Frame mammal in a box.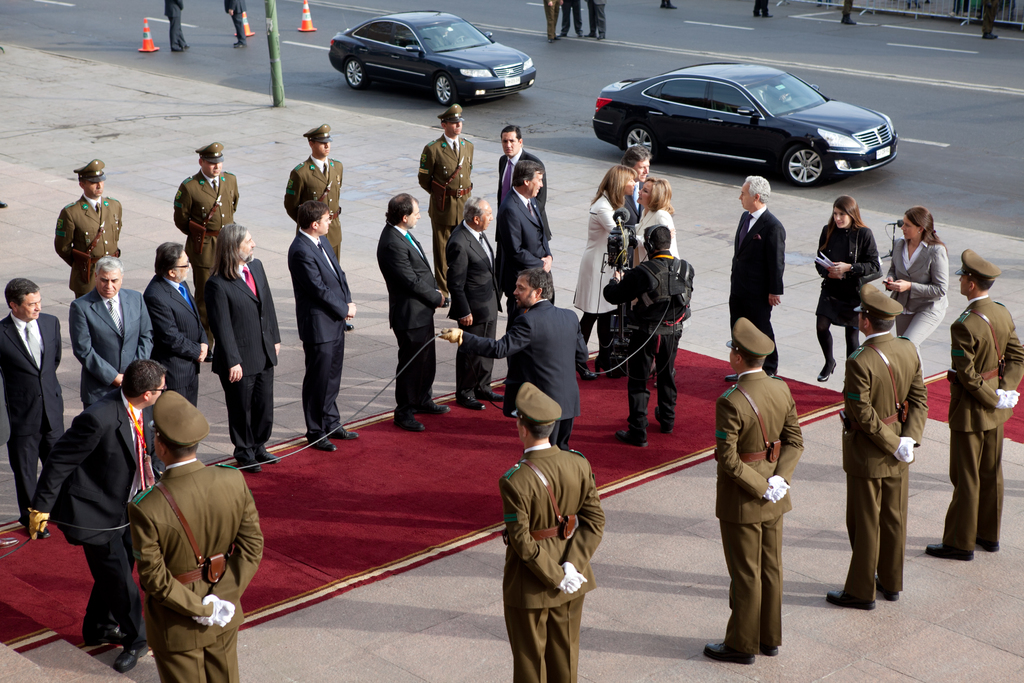
<box>984,0,1005,37</box>.
